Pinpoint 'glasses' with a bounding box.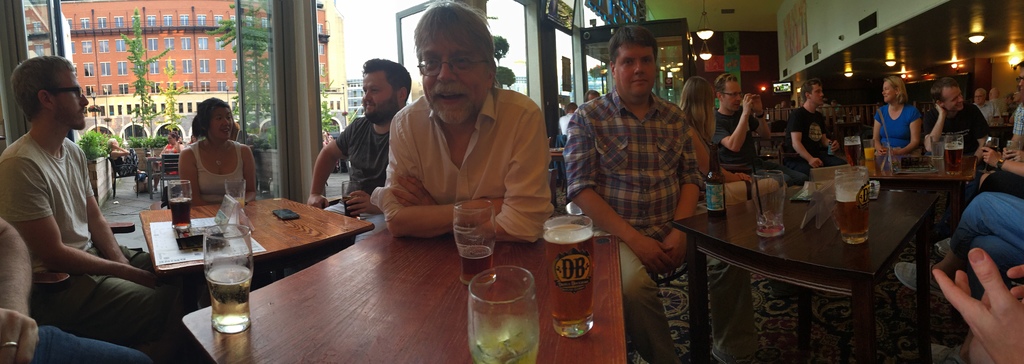
left=47, top=85, right=88, bottom=100.
